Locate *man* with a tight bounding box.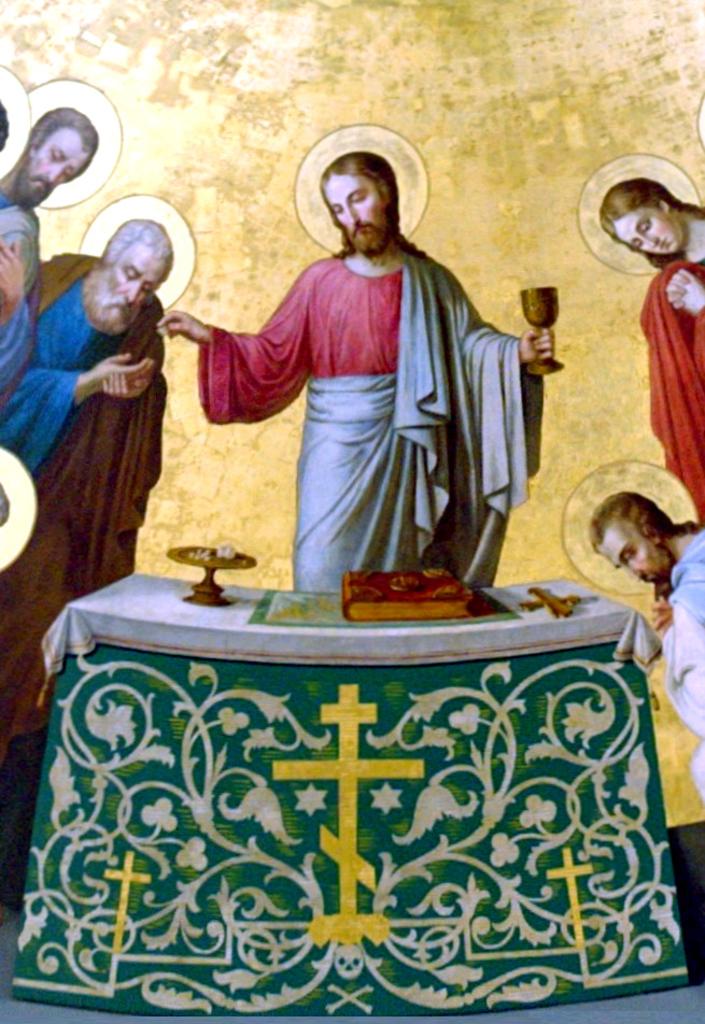
{"left": 0, "top": 103, "right": 110, "bottom": 300}.
